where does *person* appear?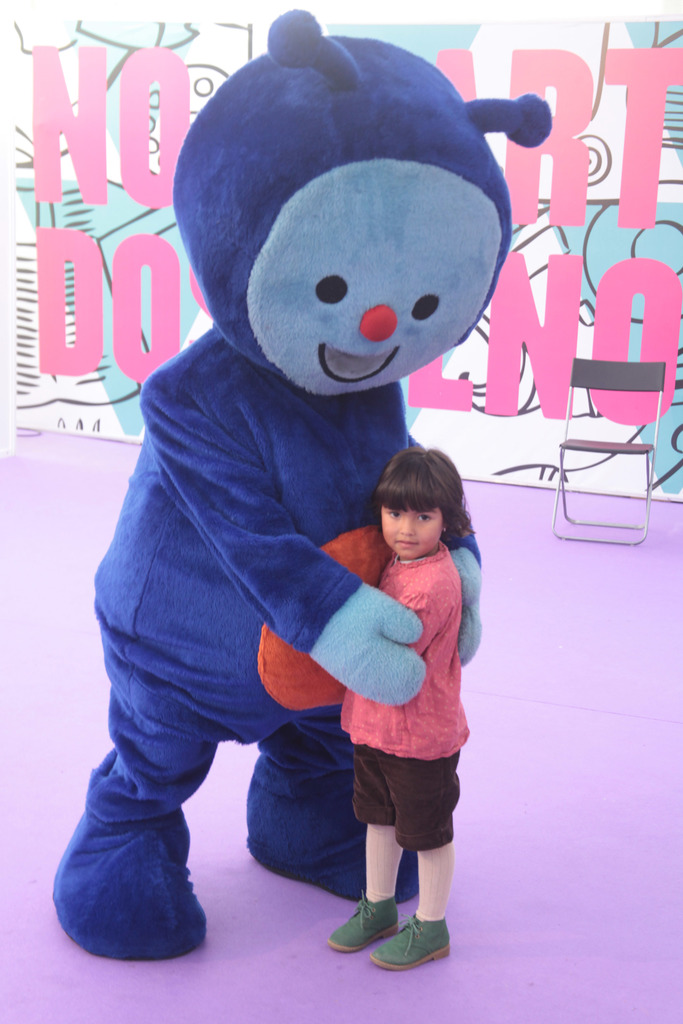
Appears at [left=328, top=452, right=472, bottom=970].
